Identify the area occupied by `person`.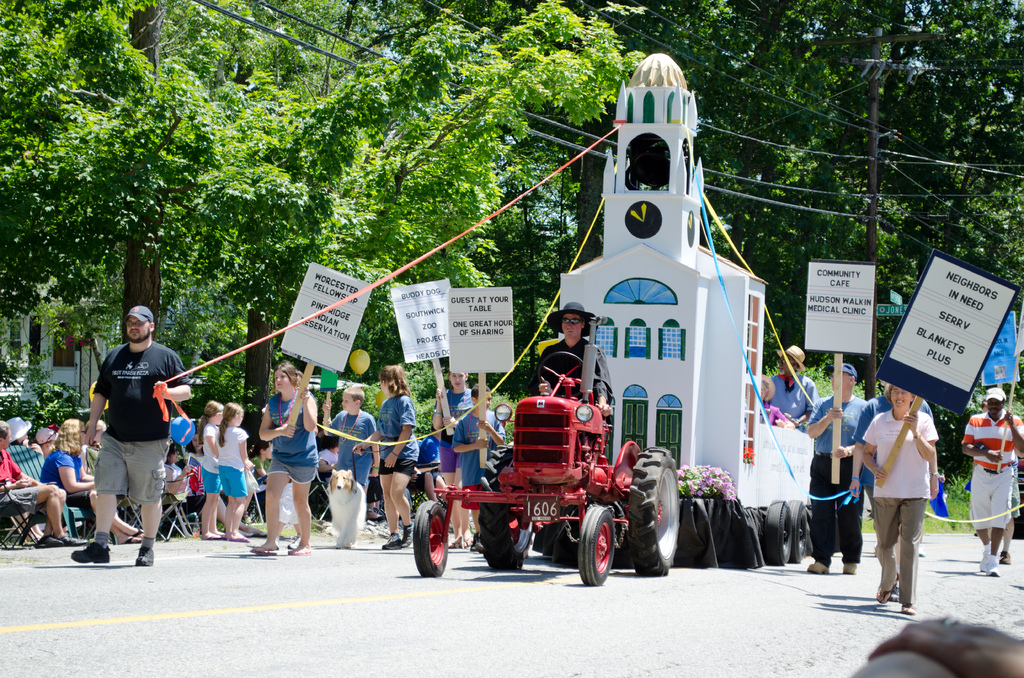
Area: detection(214, 405, 255, 544).
